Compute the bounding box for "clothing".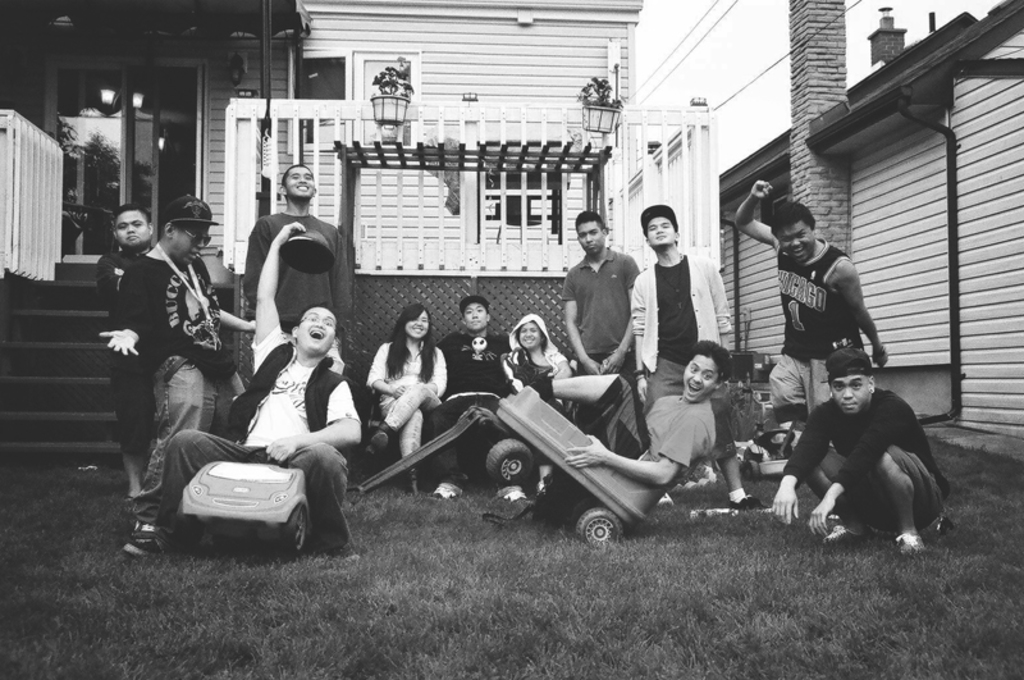
rect(567, 245, 632, 442).
